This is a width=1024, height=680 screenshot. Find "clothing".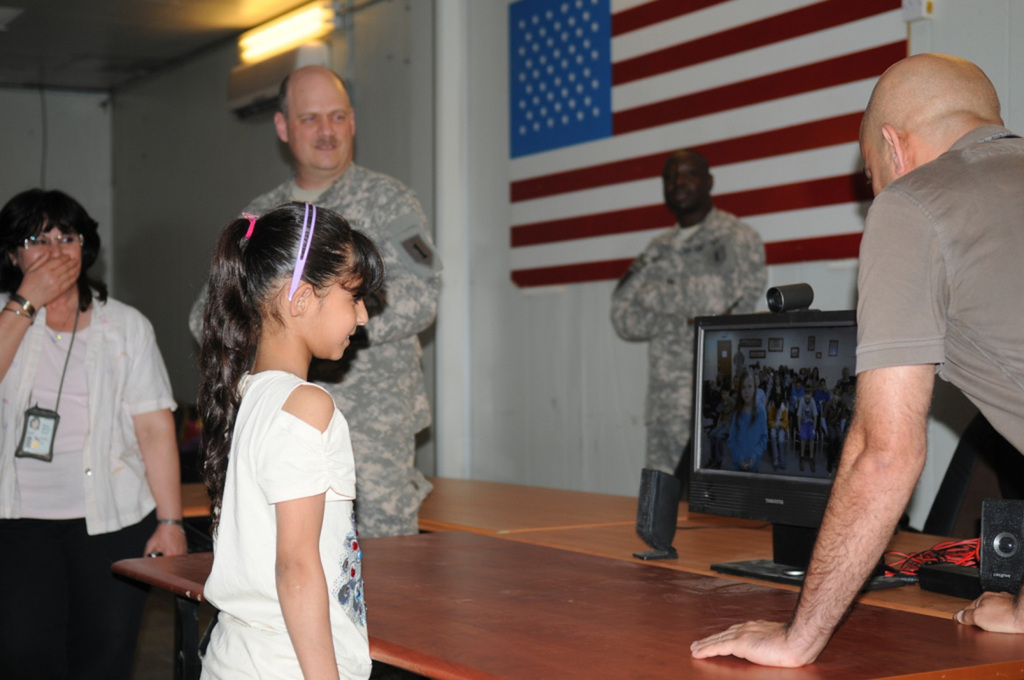
Bounding box: pyautogui.locateOnScreen(847, 121, 1023, 463).
